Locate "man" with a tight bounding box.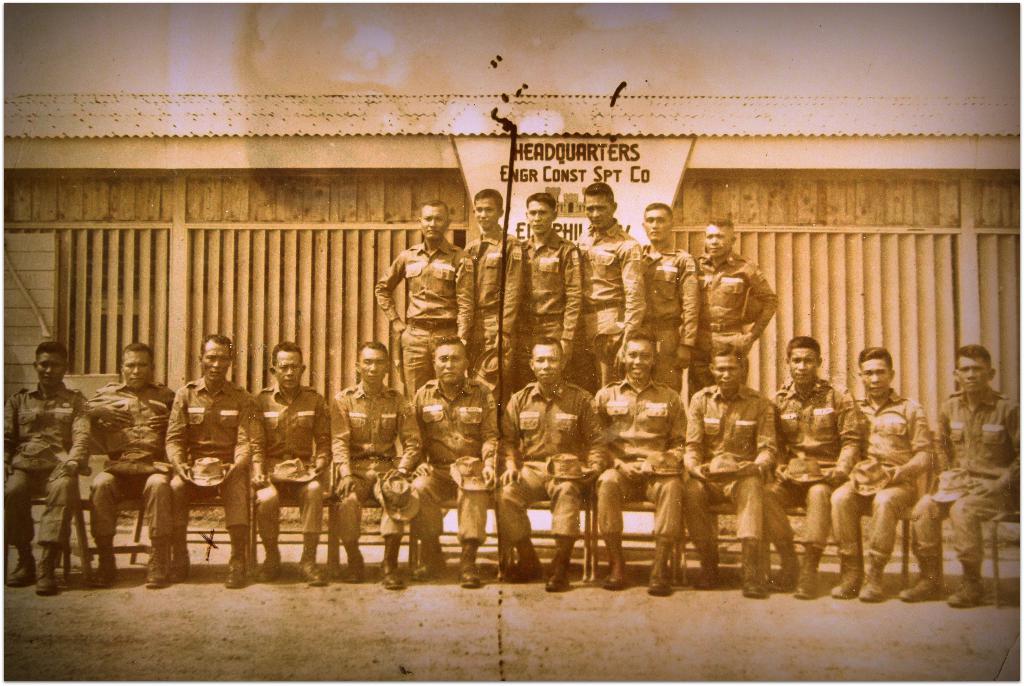
<region>693, 217, 780, 385</region>.
